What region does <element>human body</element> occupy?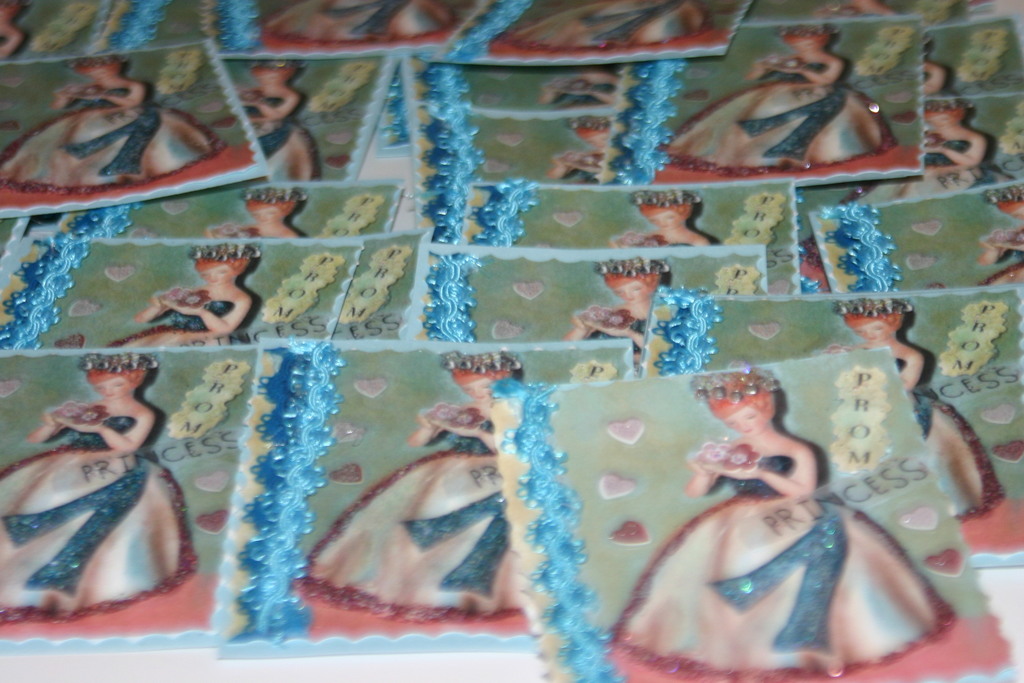
842/123/1001/212.
